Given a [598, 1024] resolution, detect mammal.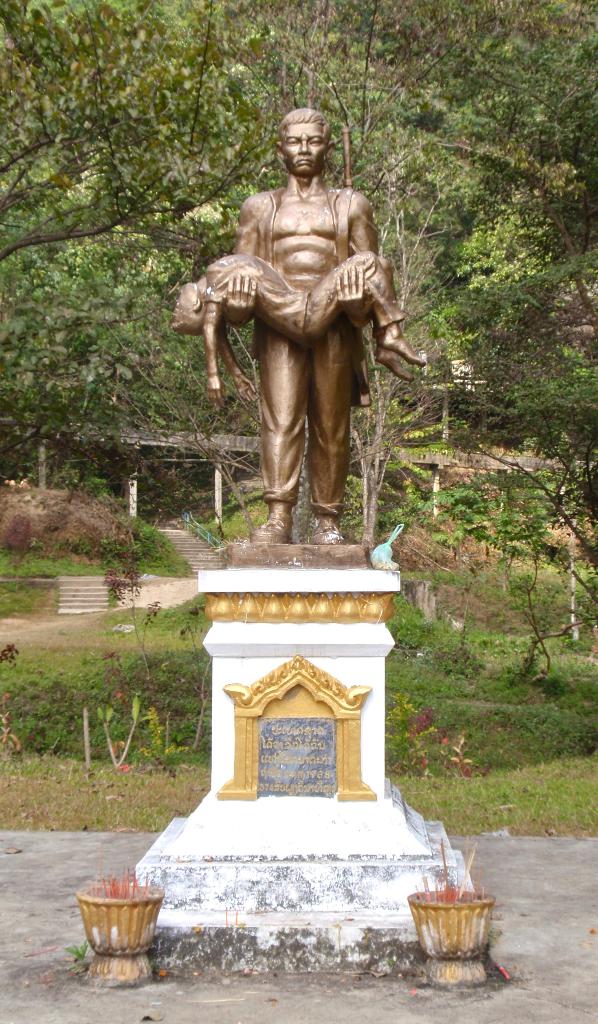
bbox=[165, 252, 426, 404].
